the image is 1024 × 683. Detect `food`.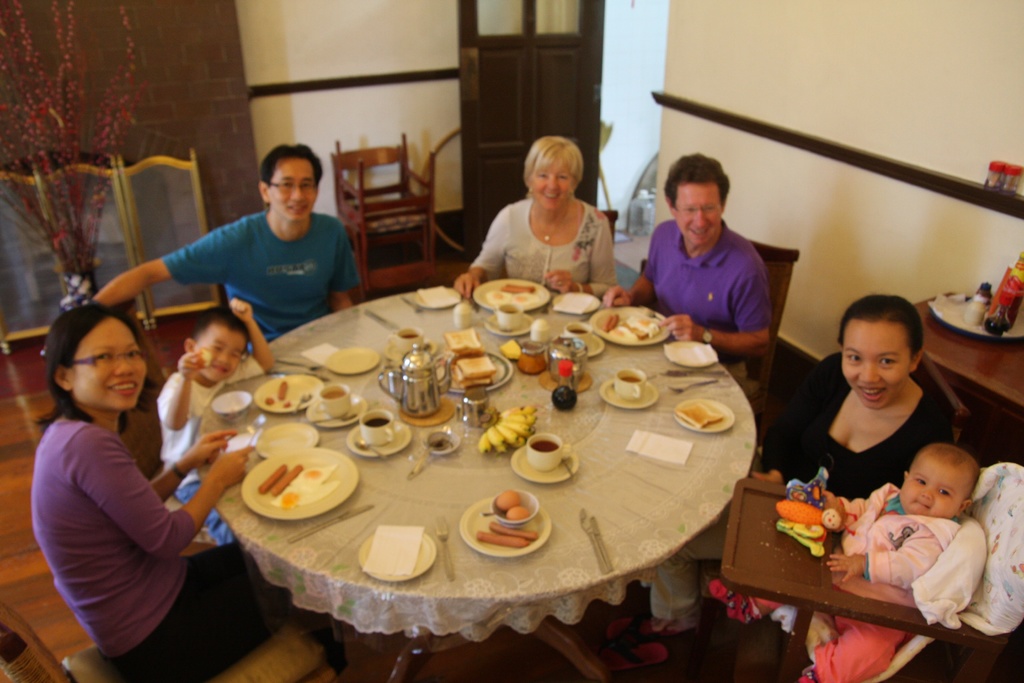
Detection: [x1=484, y1=279, x2=540, y2=308].
